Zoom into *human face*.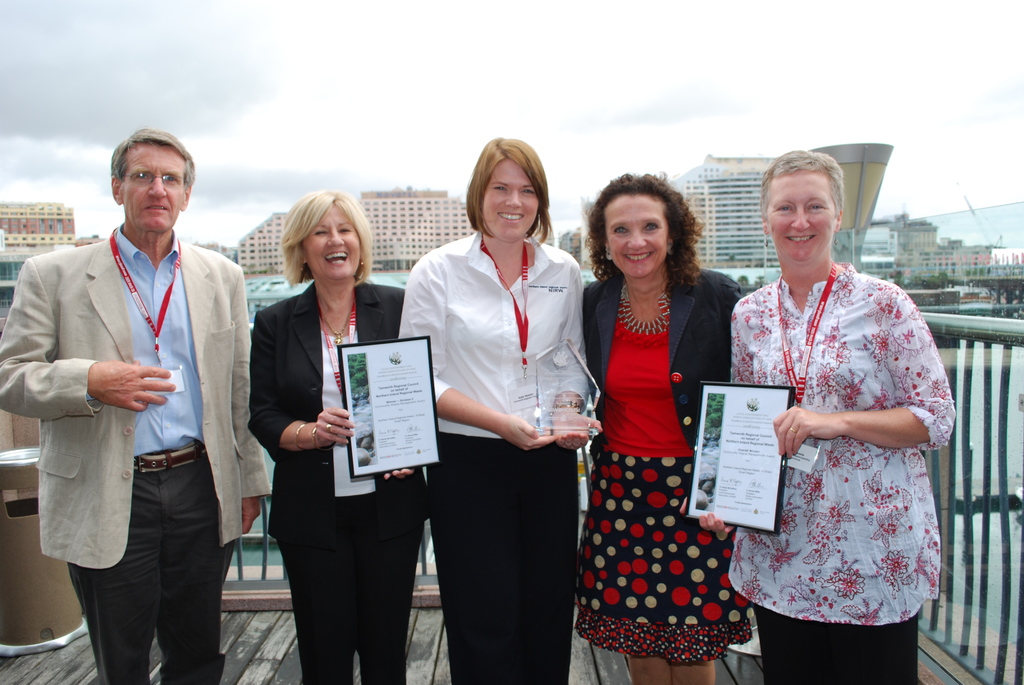
Zoom target: {"x1": 120, "y1": 143, "x2": 184, "y2": 226}.
